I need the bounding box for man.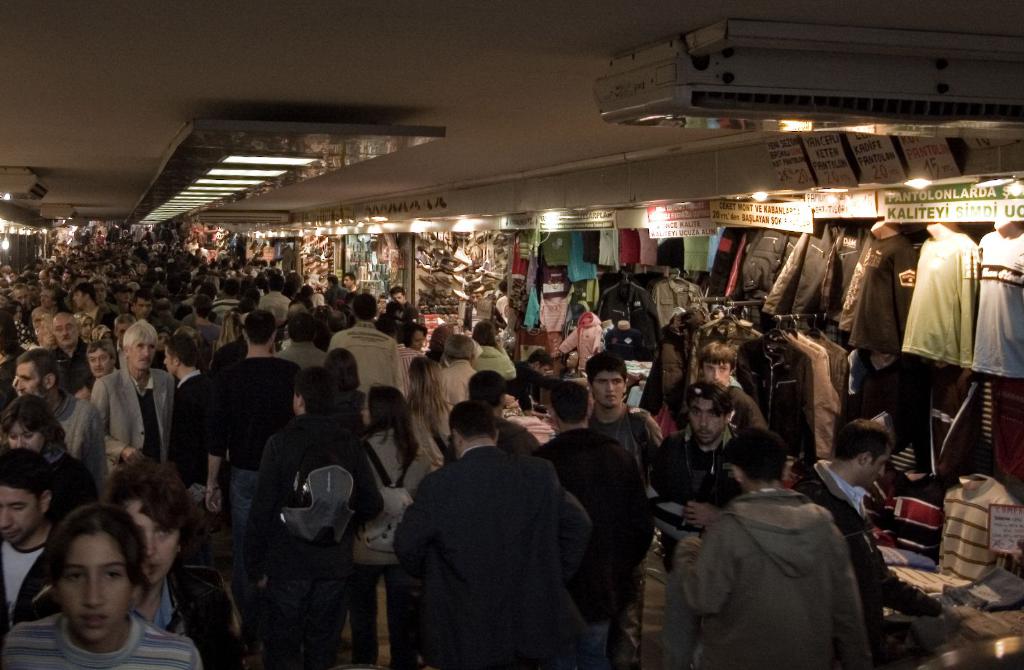
Here it is: {"left": 392, "top": 401, "right": 586, "bottom": 669}.
